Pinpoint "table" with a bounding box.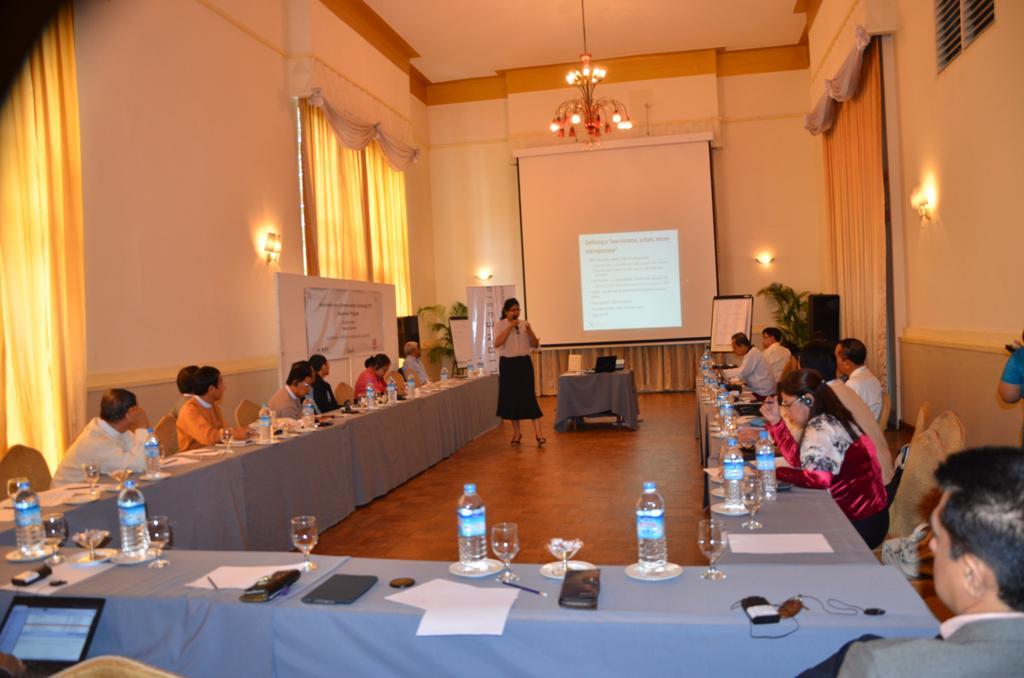
rect(543, 347, 660, 448).
